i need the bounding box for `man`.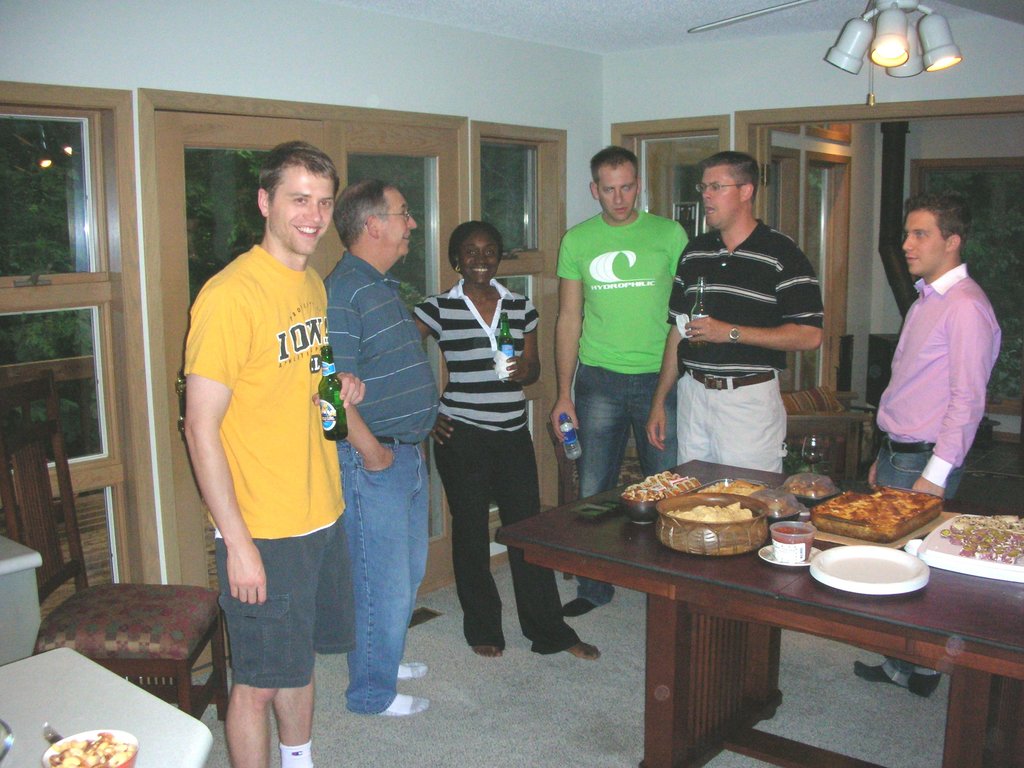
Here it is: box=[668, 155, 840, 497].
